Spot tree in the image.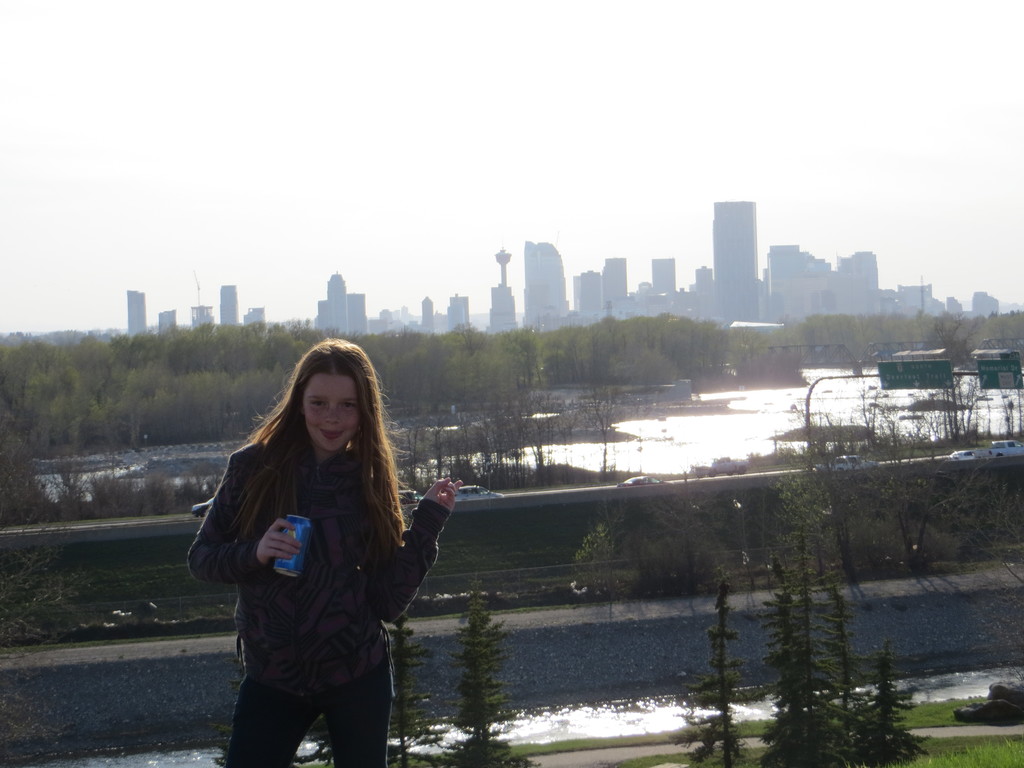
tree found at rect(390, 611, 437, 767).
